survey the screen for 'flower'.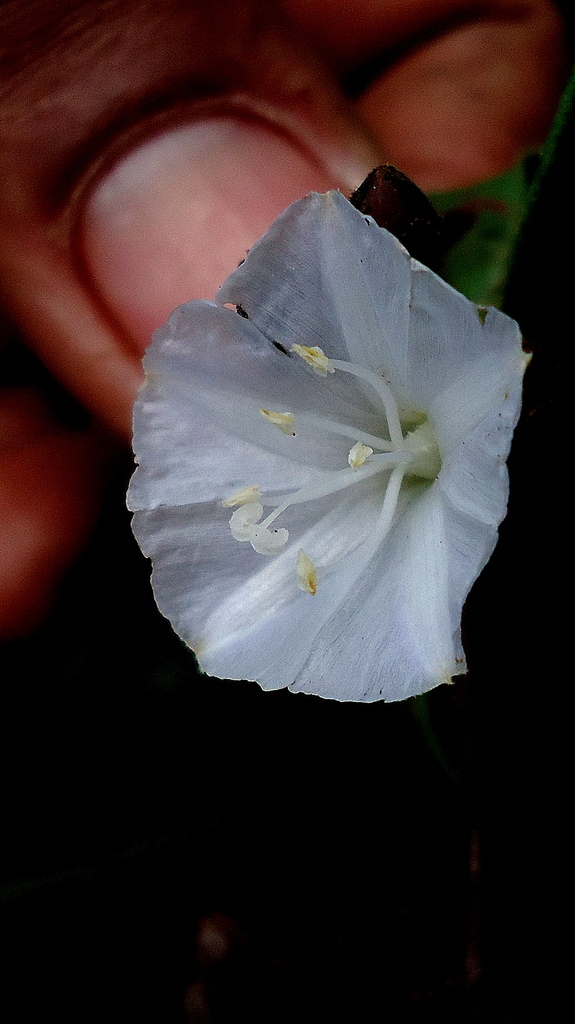
Survey found: [121,192,519,698].
